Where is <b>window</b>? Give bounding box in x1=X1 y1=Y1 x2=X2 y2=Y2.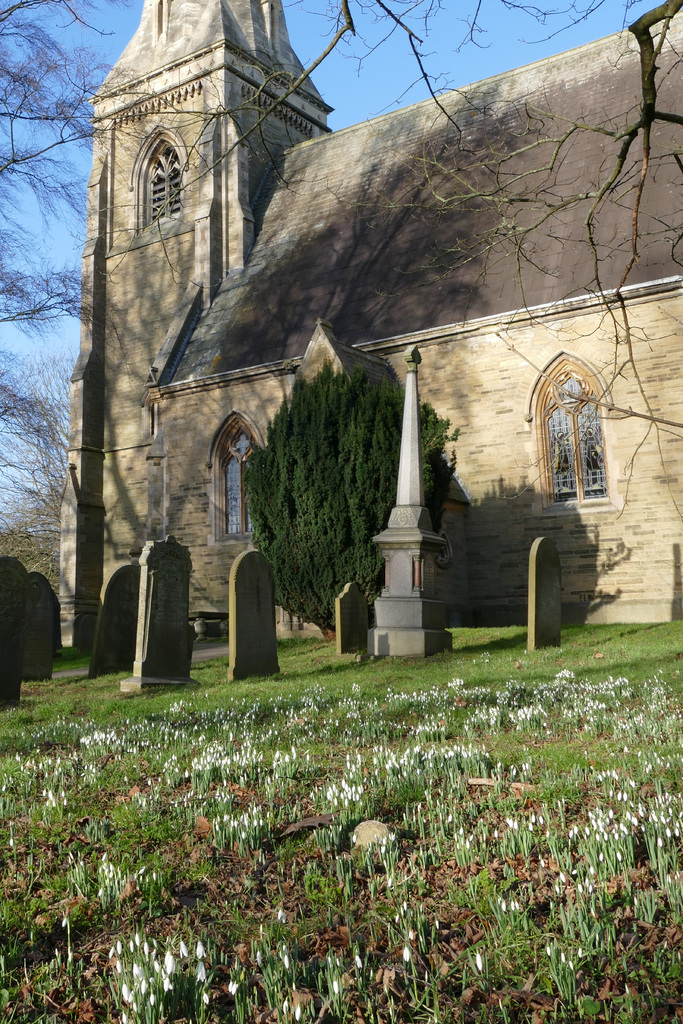
x1=218 y1=424 x2=257 y2=540.
